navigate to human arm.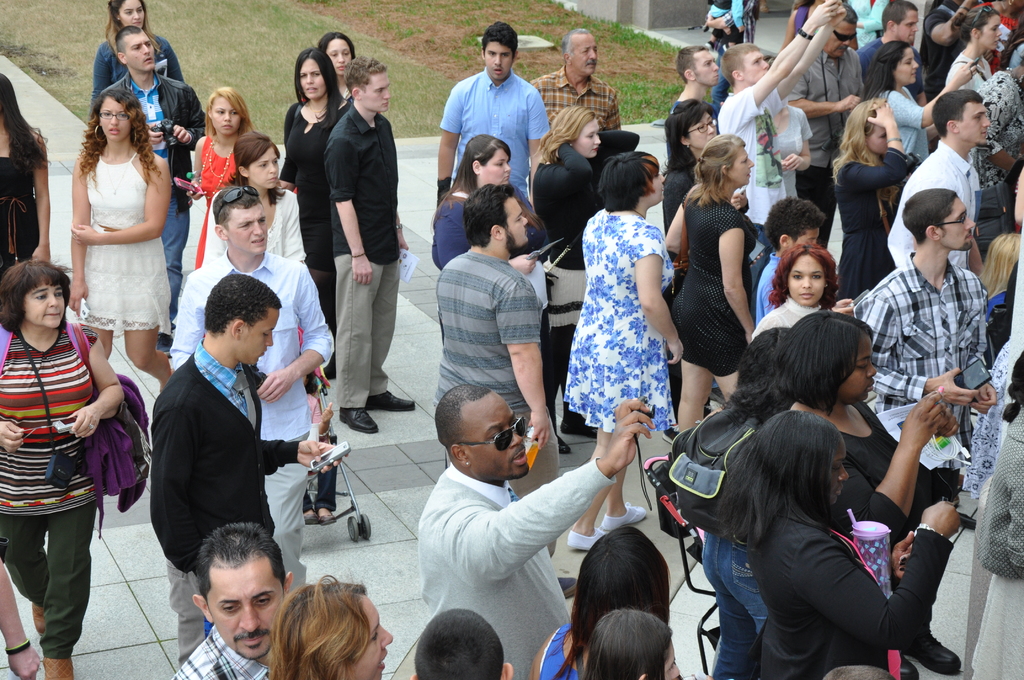
Navigation target: 722/216/776/340.
